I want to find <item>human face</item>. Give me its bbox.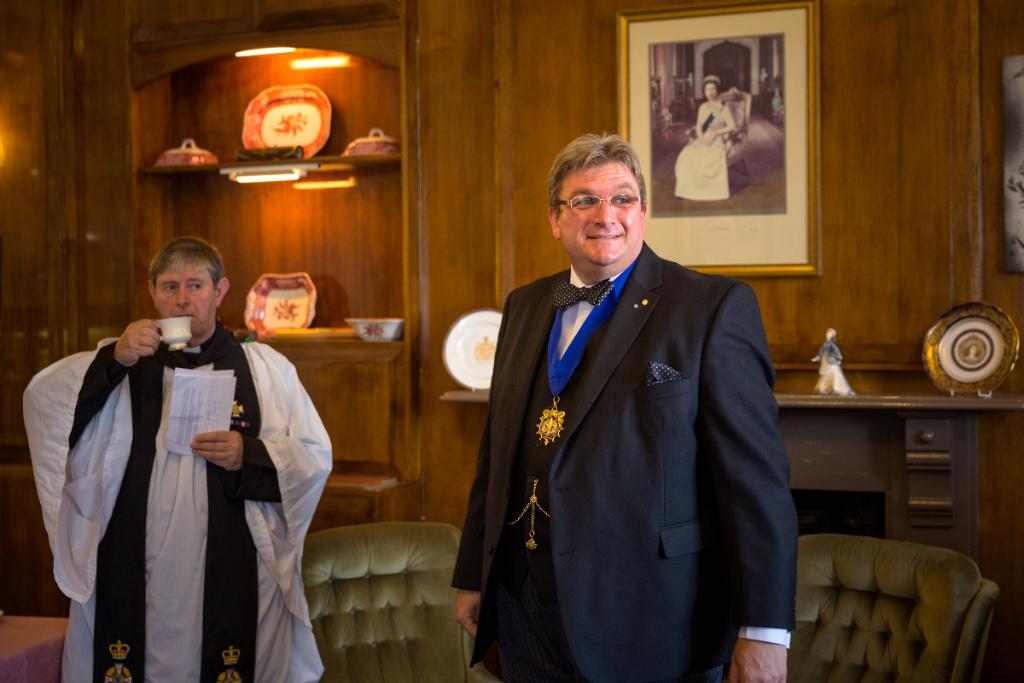
703:79:715:101.
